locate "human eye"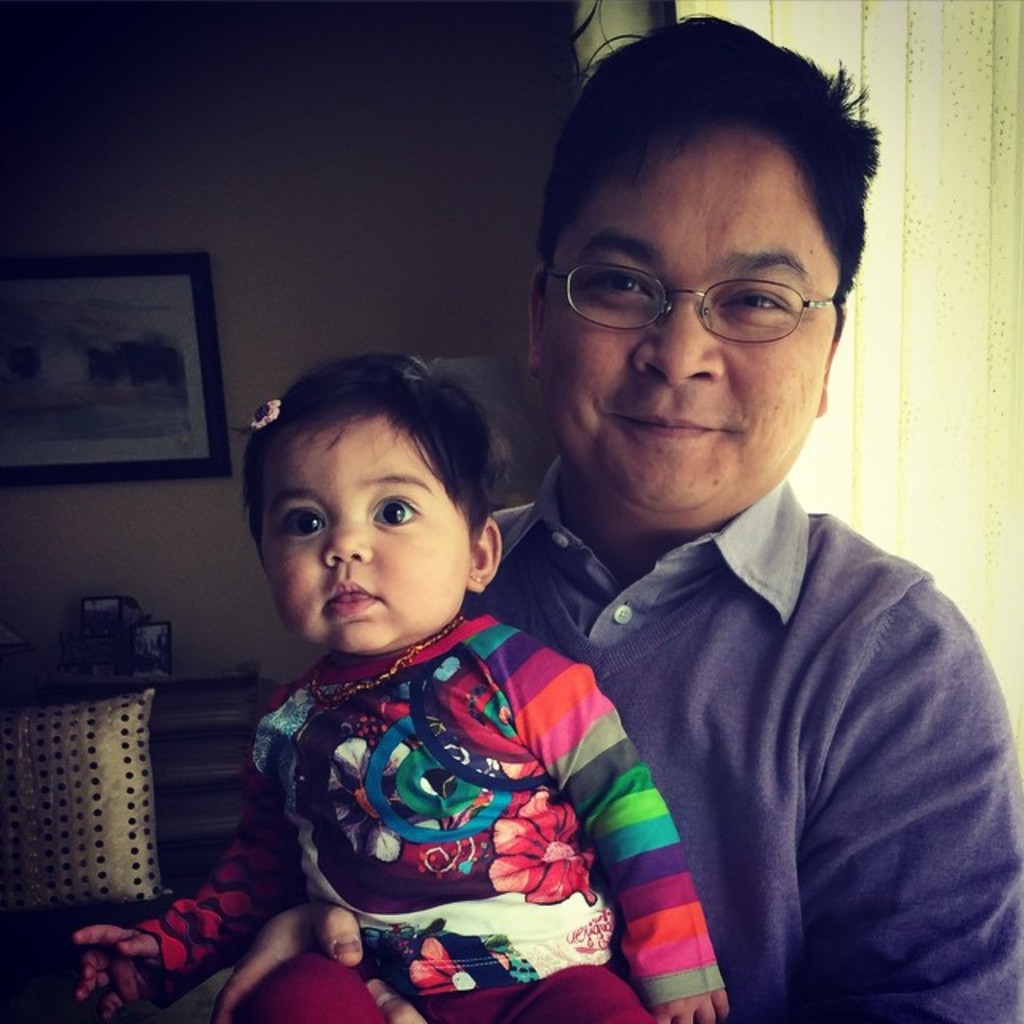
[712, 282, 790, 325]
